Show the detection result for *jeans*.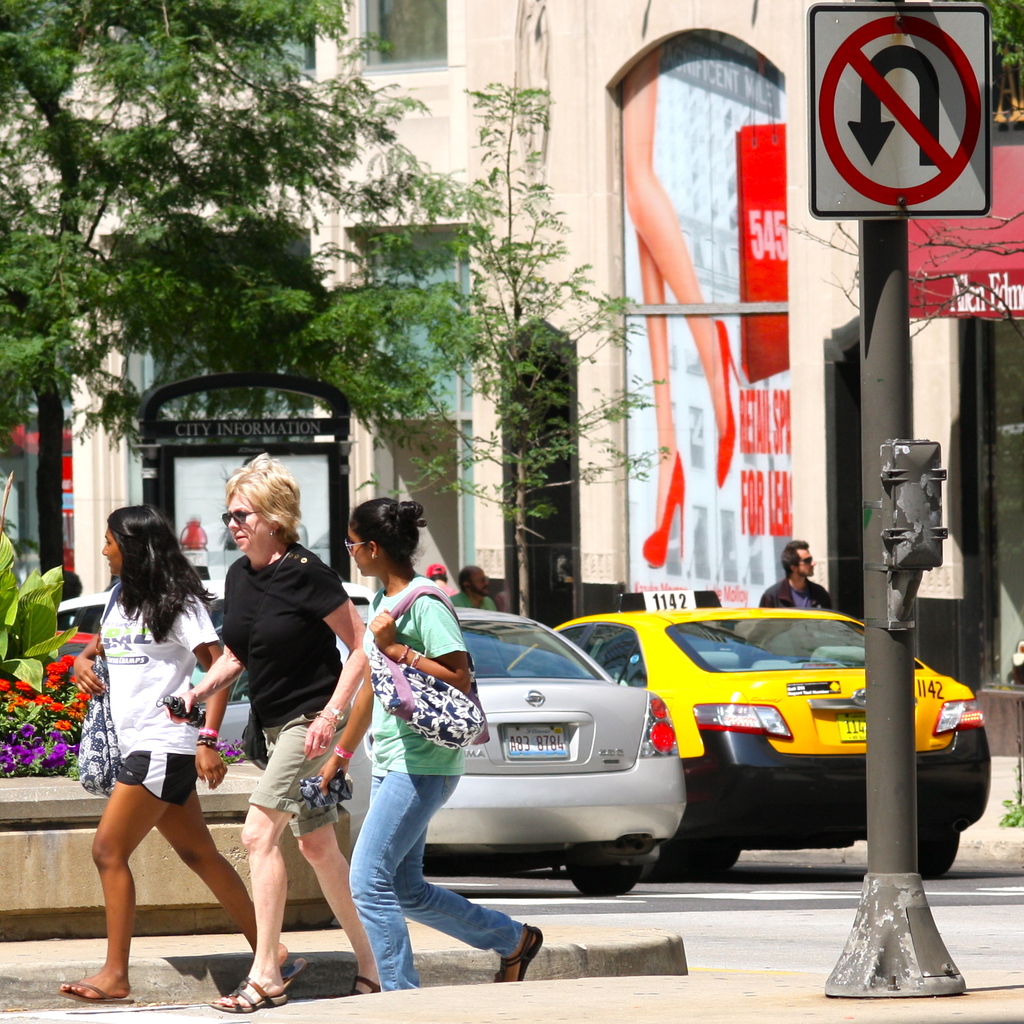
<box>344,763,513,998</box>.
